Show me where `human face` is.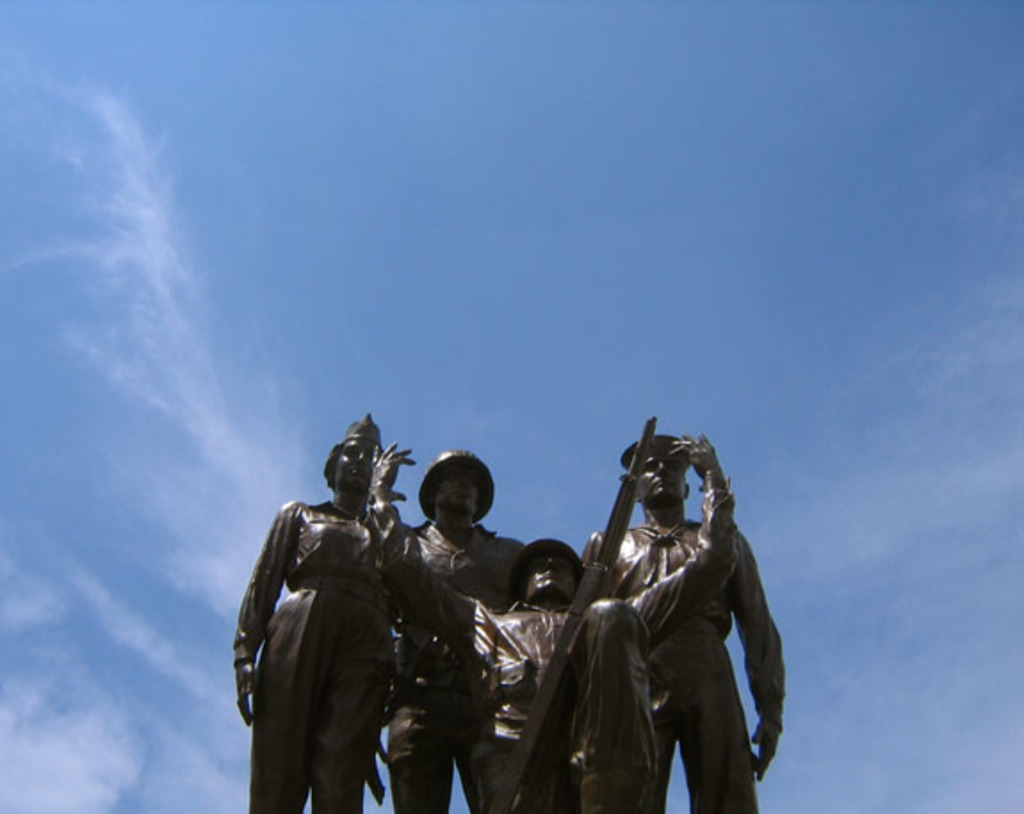
`human face` is at detection(634, 447, 686, 506).
